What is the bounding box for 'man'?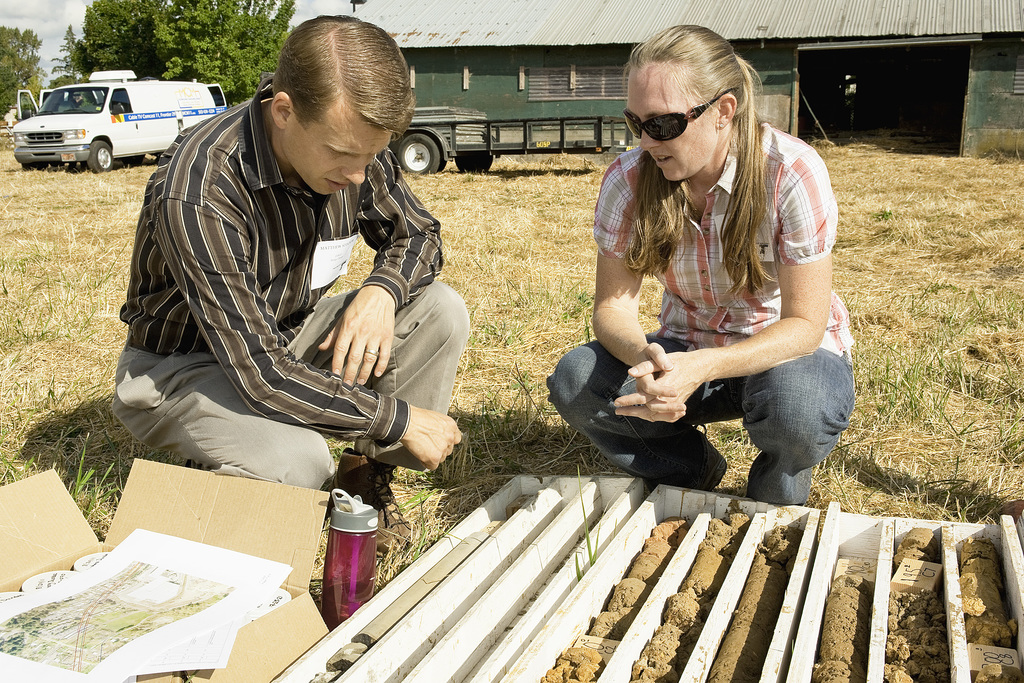
bbox=[114, 0, 463, 562].
